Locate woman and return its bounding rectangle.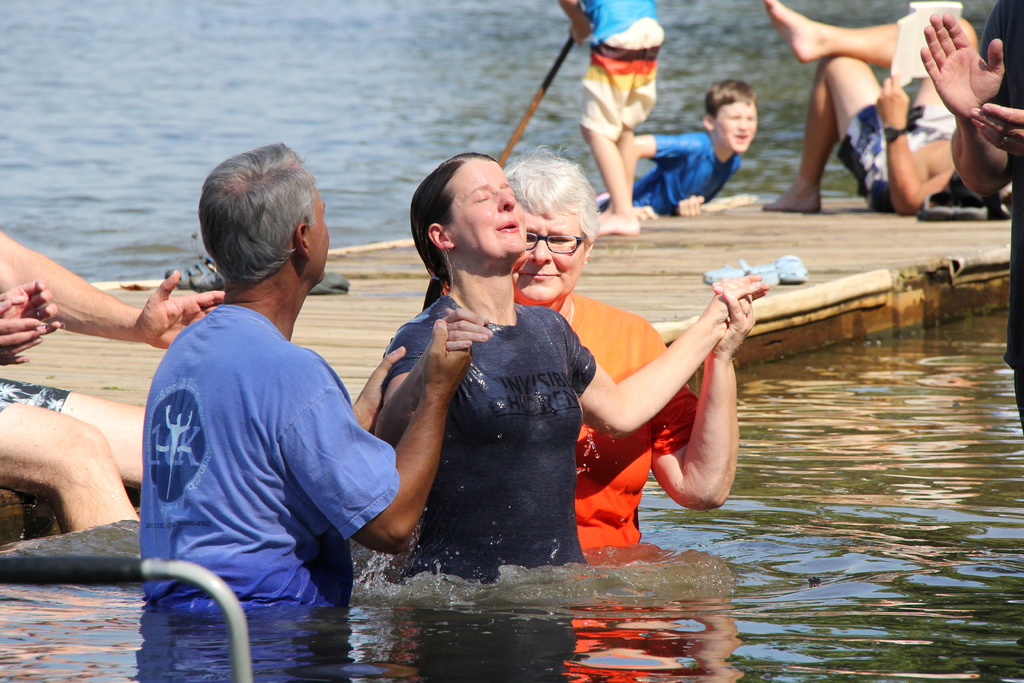
[x1=420, y1=140, x2=761, y2=575].
